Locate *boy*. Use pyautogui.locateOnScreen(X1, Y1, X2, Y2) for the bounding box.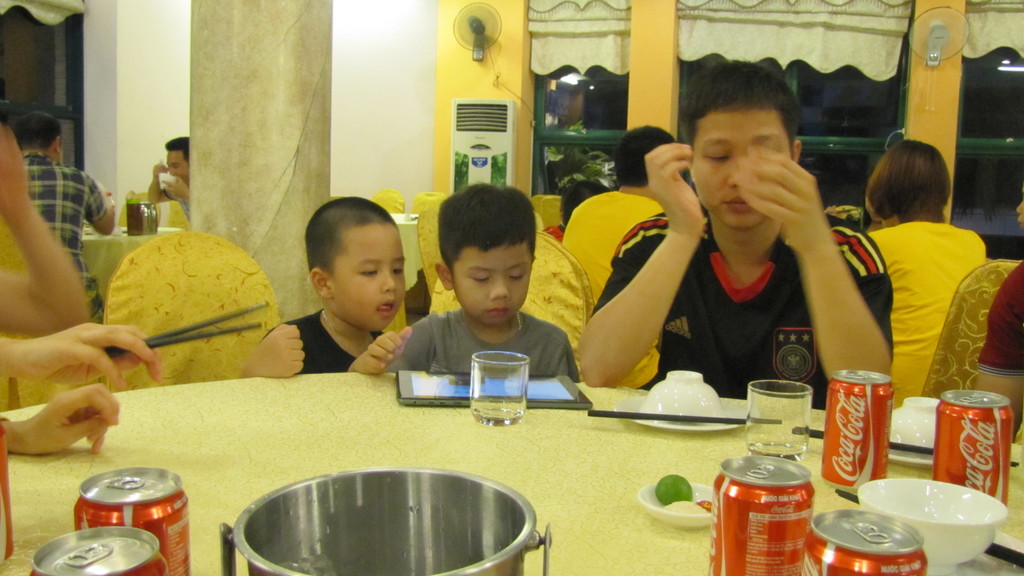
pyautogui.locateOnScreen(236, 186, 410, 385).
